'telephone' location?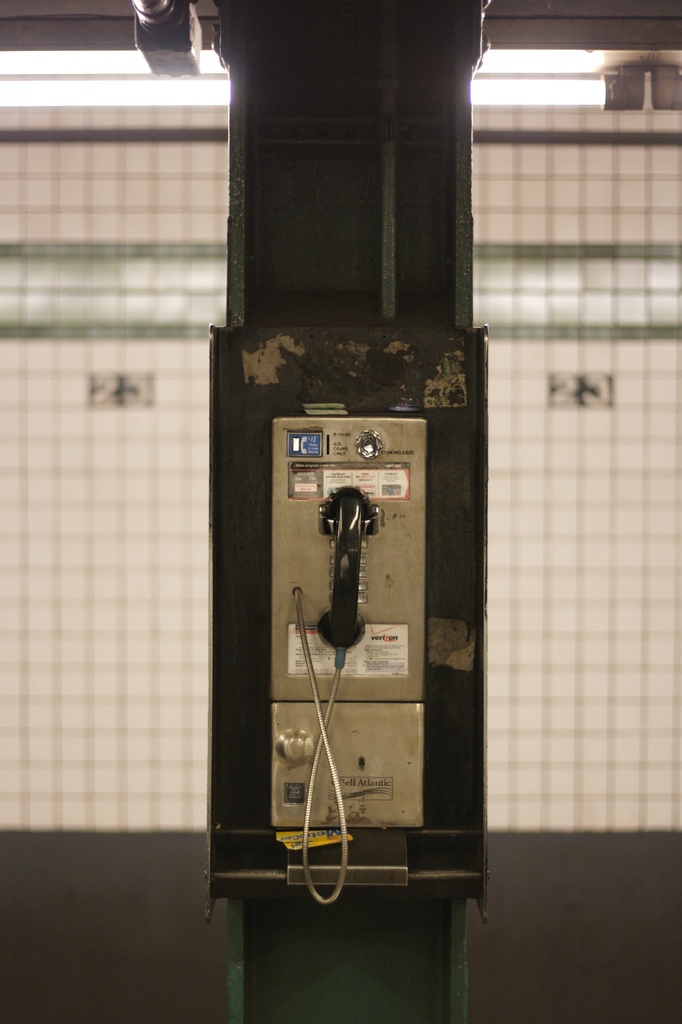
rect(200, 329, 482, 927)
